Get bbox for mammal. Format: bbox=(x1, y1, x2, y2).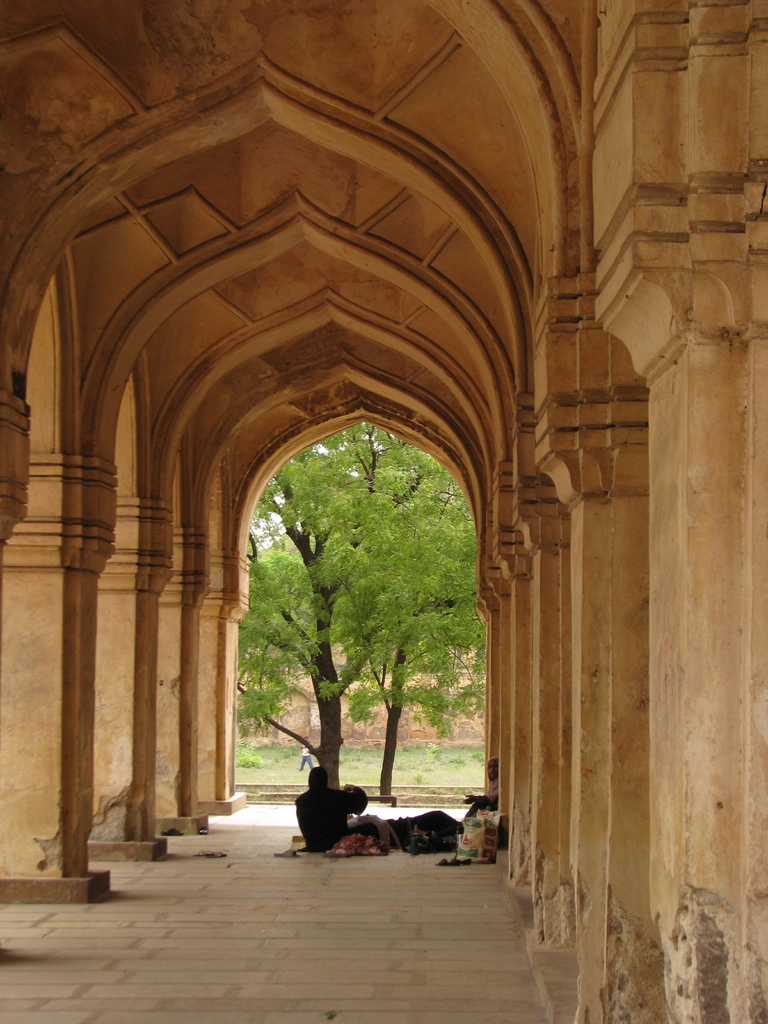
bbox=(458, 755, 499, 824).
